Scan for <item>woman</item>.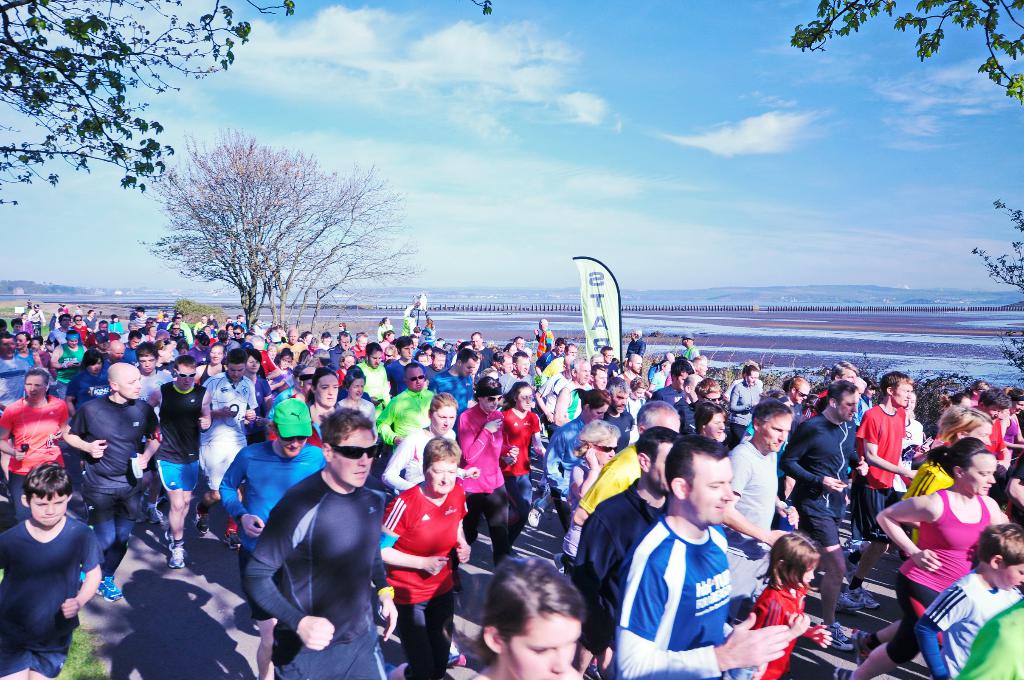
Scan result: detection(370, 438, 481, 656).
